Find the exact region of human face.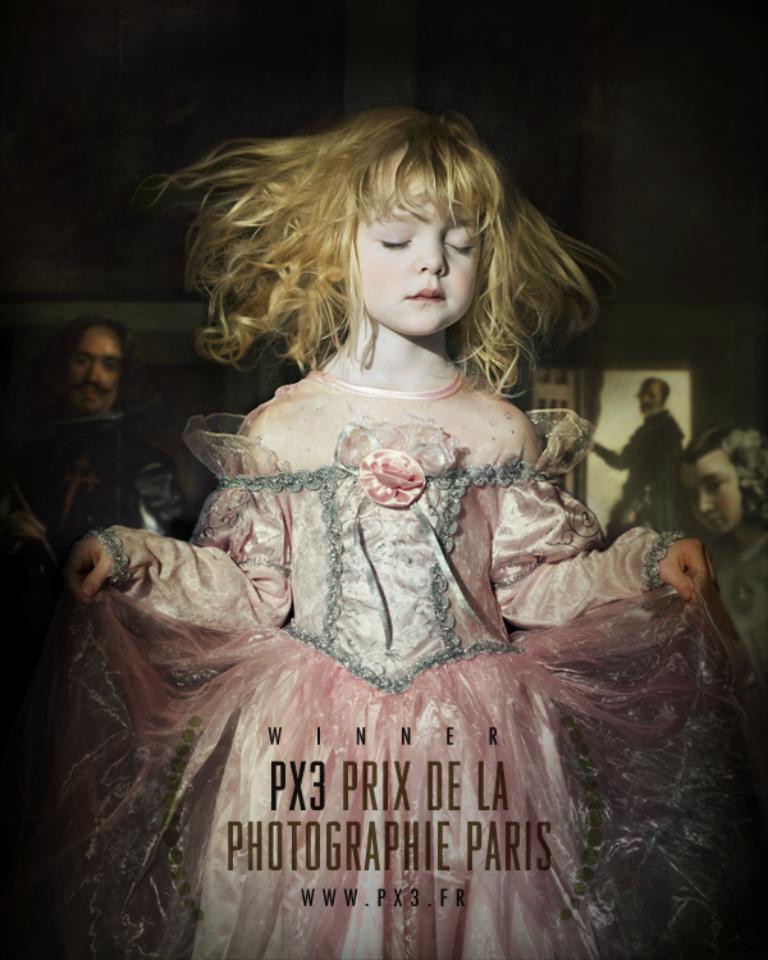
Exact region: 346,151,481,346.
